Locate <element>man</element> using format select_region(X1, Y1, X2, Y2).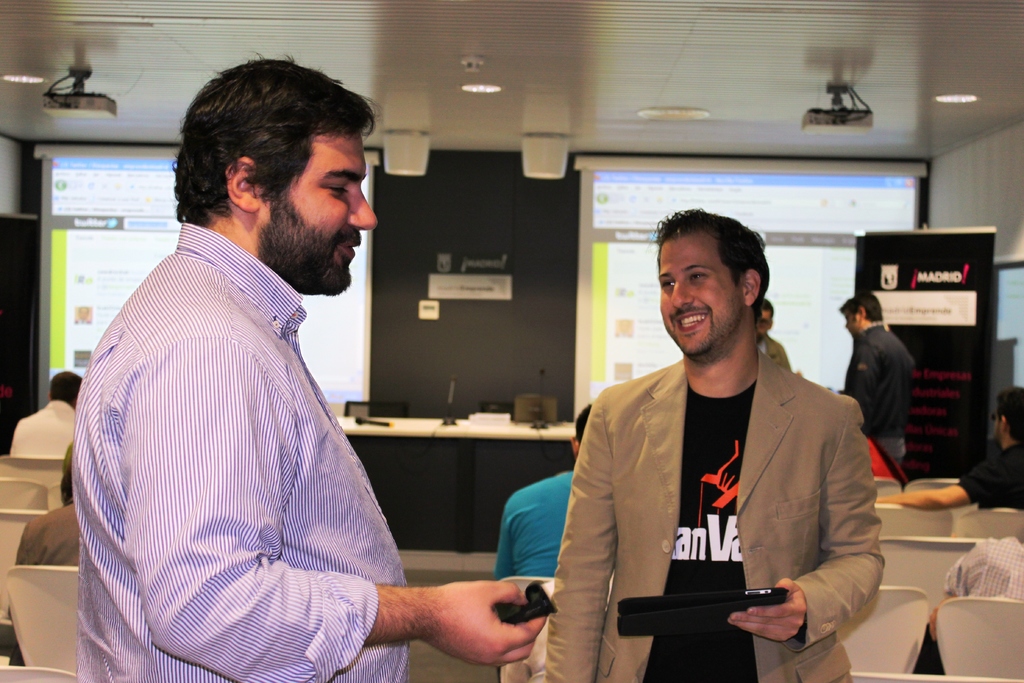
select_region(73, 52, 547, 682).
